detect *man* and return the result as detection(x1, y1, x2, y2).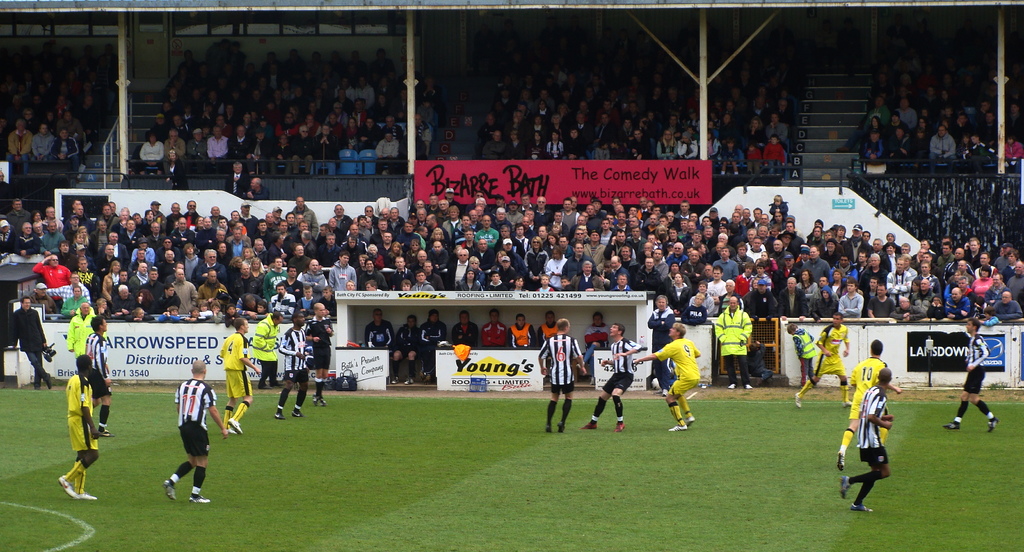
detection(222, 160, 250, 199).
